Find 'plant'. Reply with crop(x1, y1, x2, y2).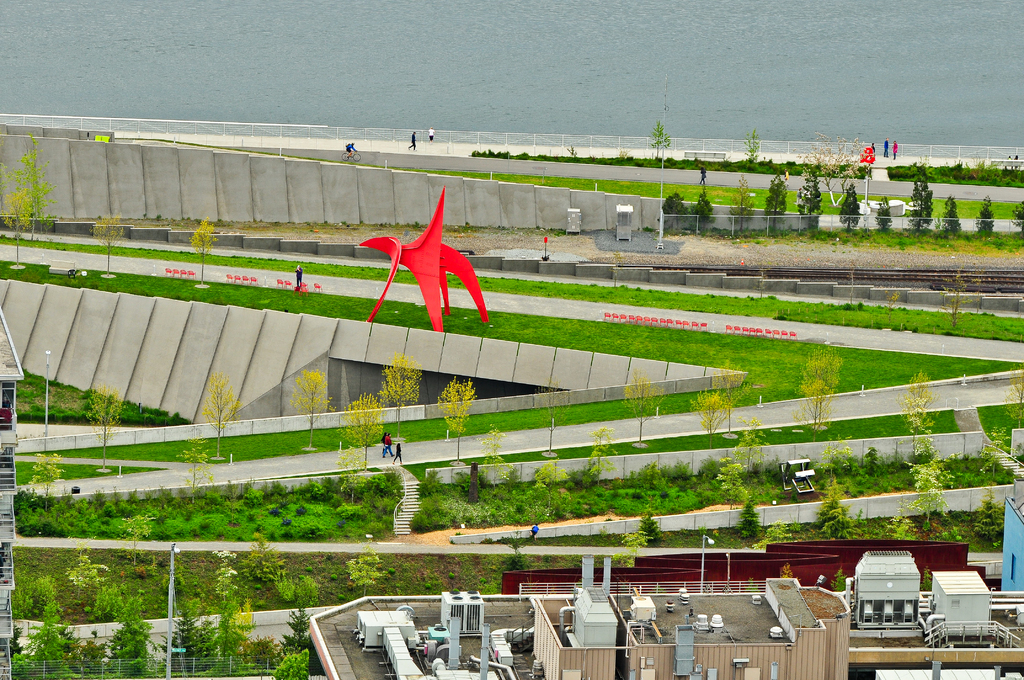
crop(237, 635, 278, 670).
